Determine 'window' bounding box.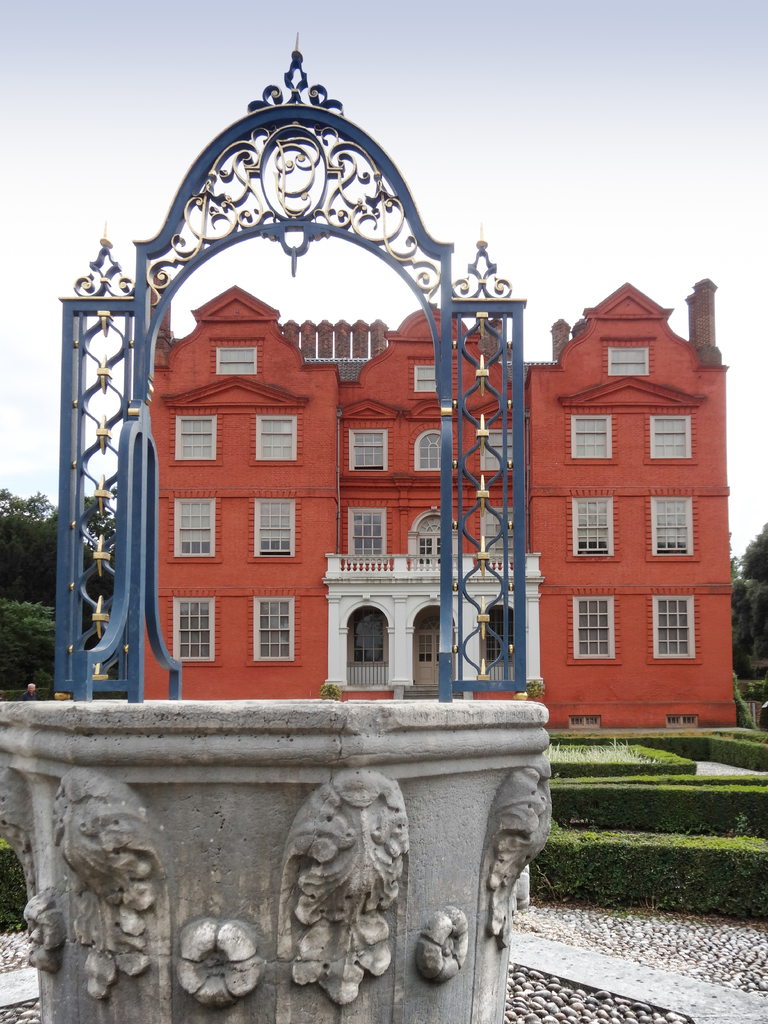
Determined: <box>650,596,702,662</box>.
